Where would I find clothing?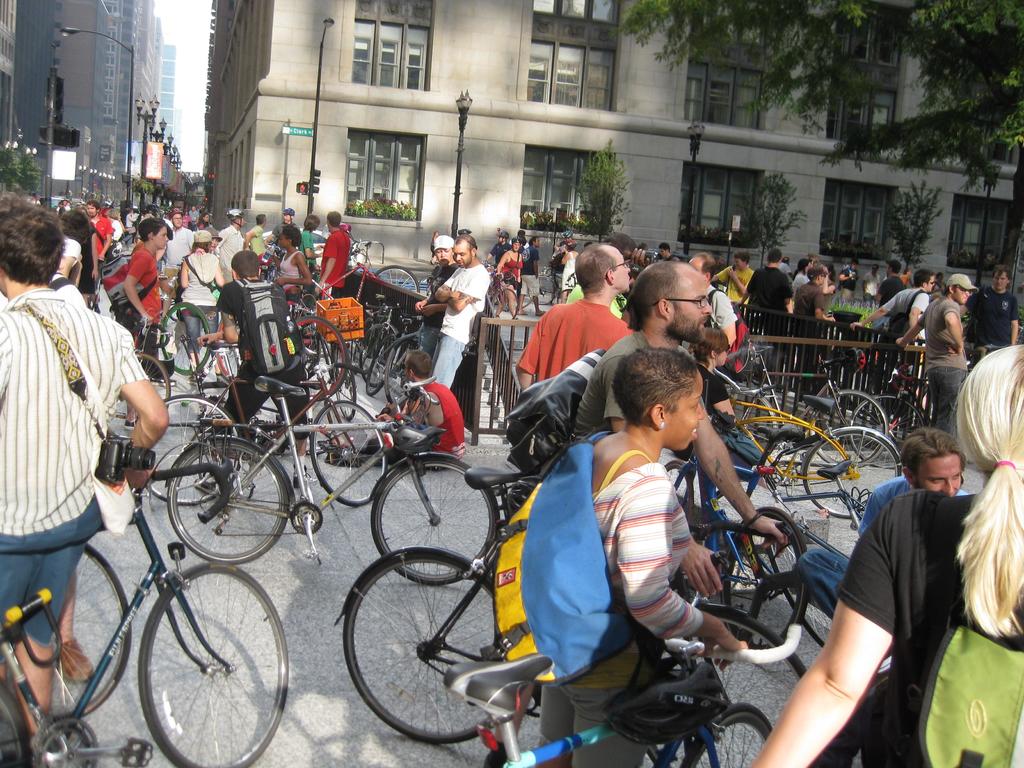
At bbox(186, 243, 229, 339).
